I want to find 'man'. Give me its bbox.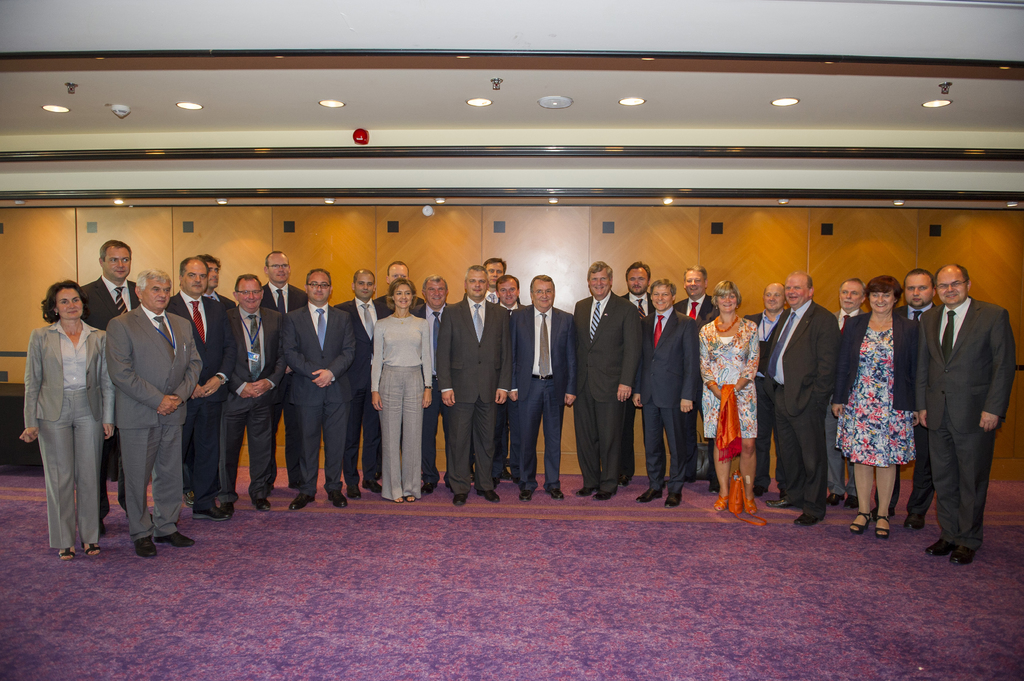
[left=215, top=260, right=289, bottom=516].
